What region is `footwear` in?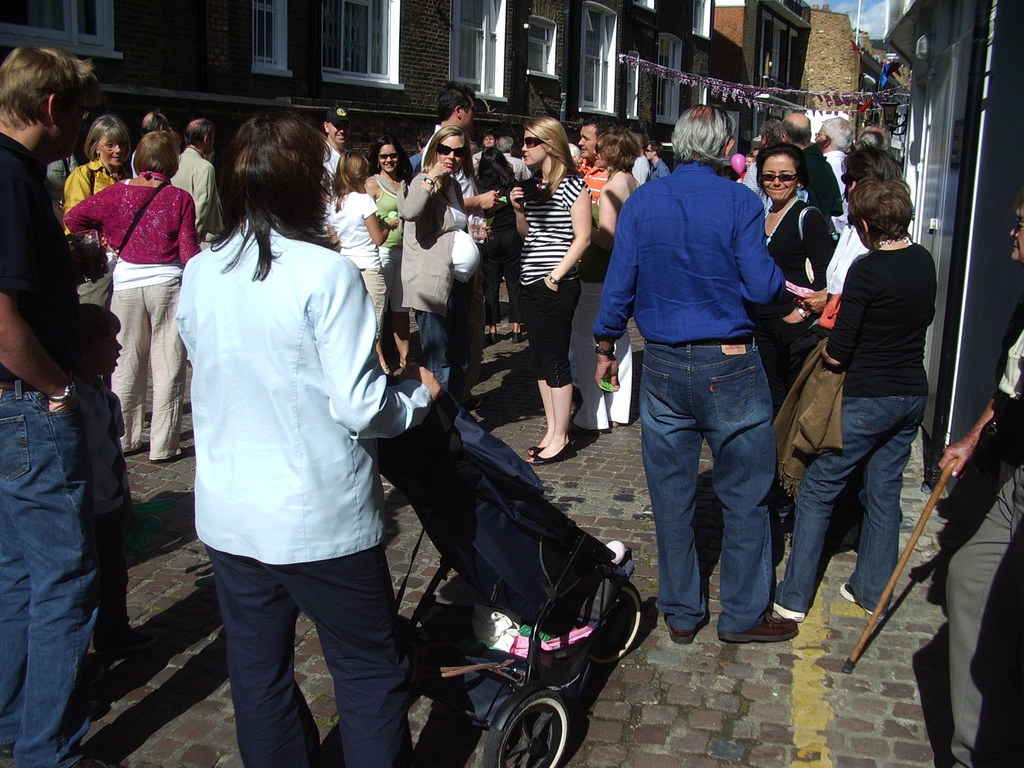
bbox=[603, 414, 623, 431].
